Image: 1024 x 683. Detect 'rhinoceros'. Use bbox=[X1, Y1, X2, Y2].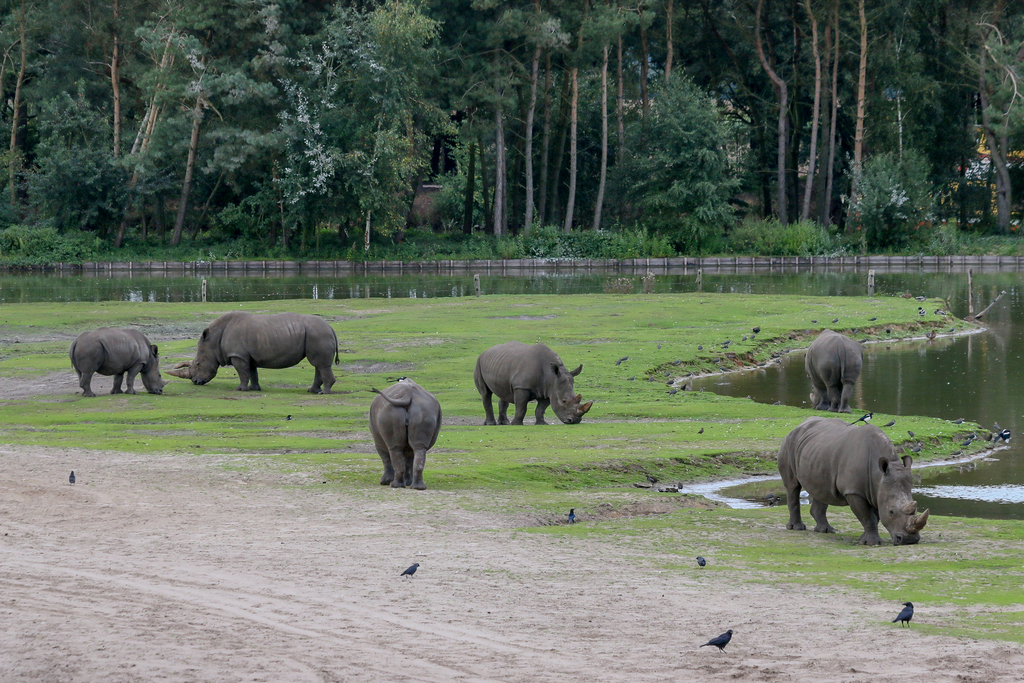
bbox=[169, 312, 342, 399].
